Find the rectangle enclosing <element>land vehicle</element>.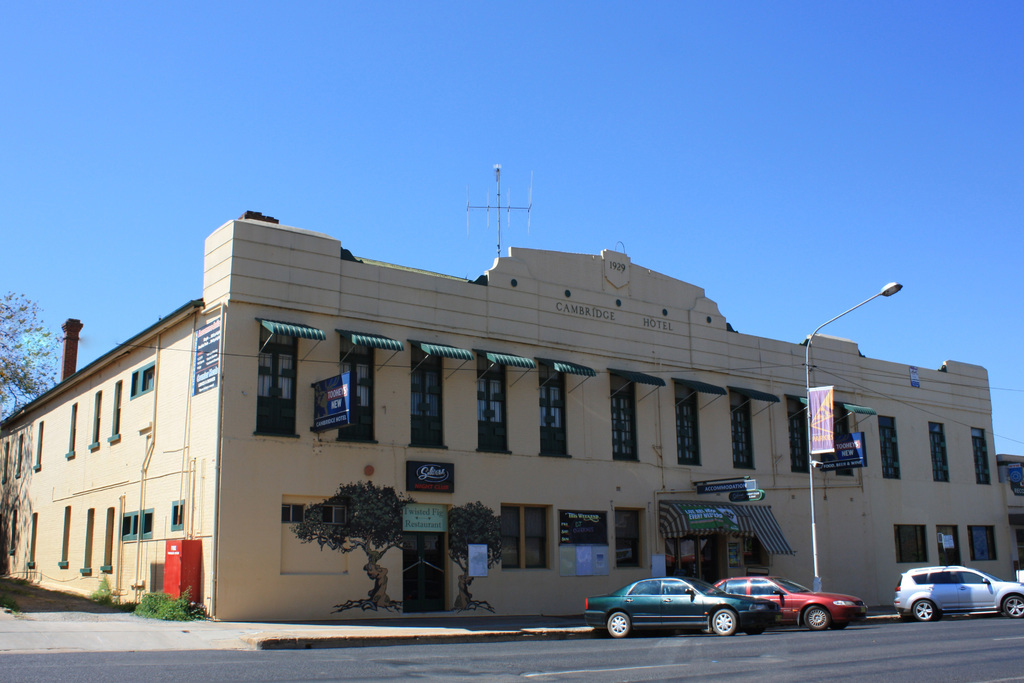
[left=892, top=569, right=1009, bottom=632].
